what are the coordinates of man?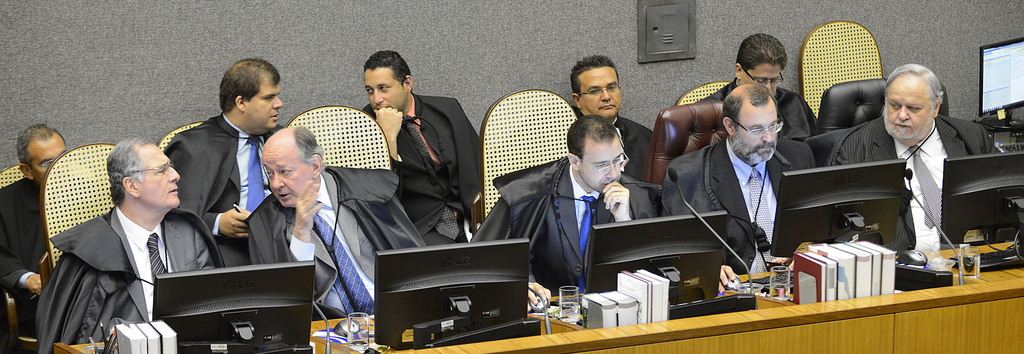
826,61,995,255.
